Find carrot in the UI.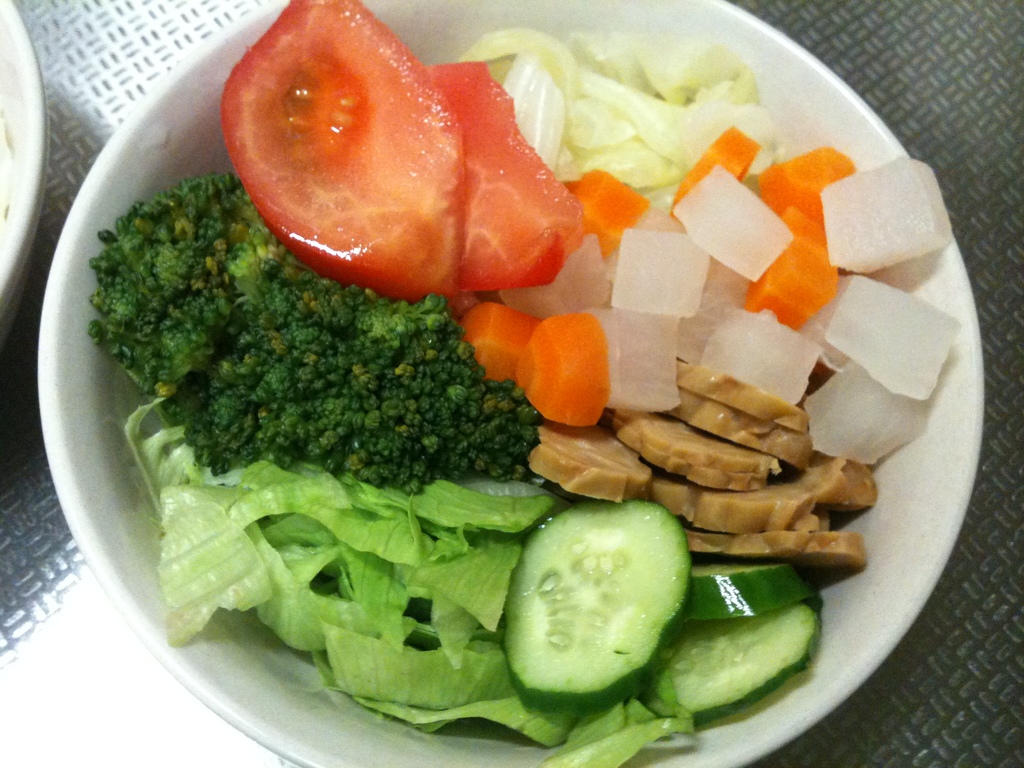
UI element at pyautogui.locateOnScreen(561, 172, 653, 253).
